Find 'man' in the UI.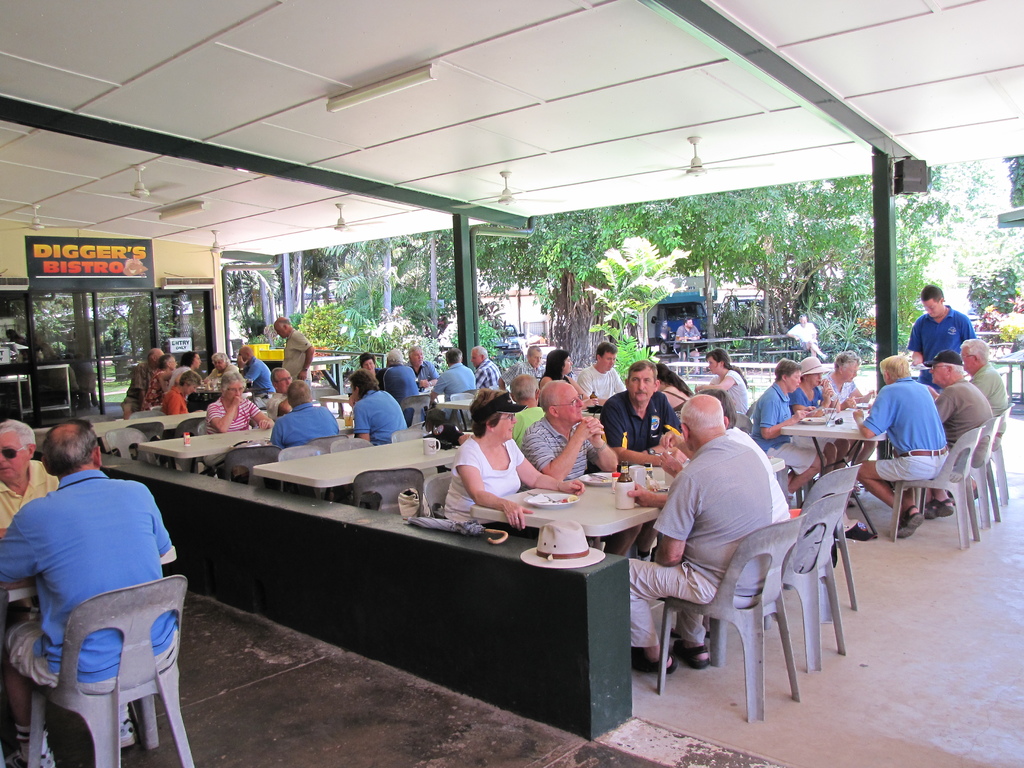
UI element at bbox=(236, 344, 275, 410).
